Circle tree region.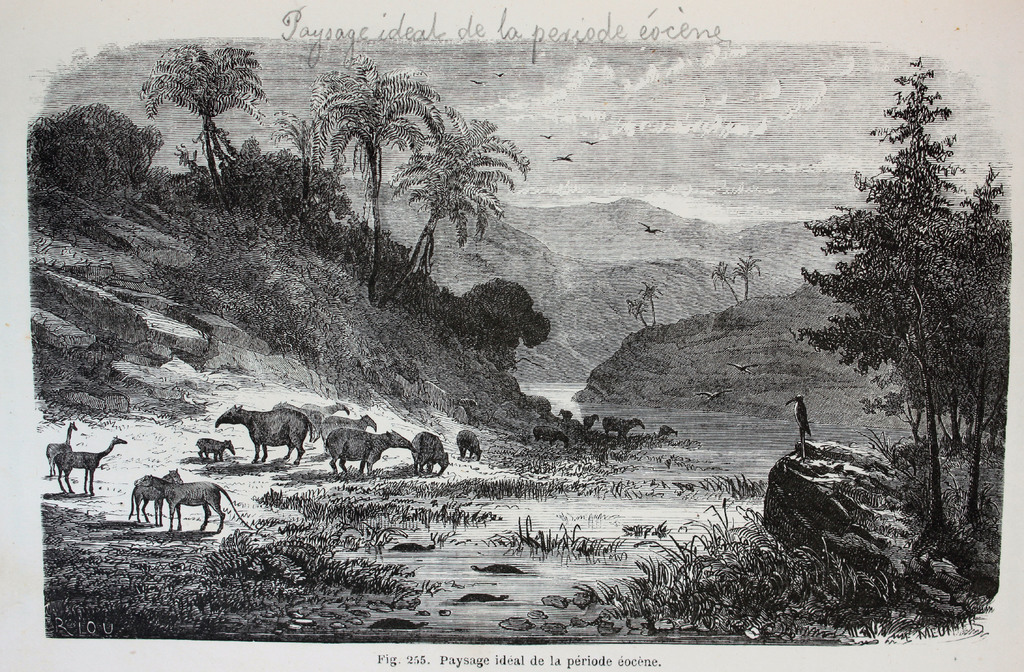
Region: left=808, top=58, right=1023, bottom=546.
